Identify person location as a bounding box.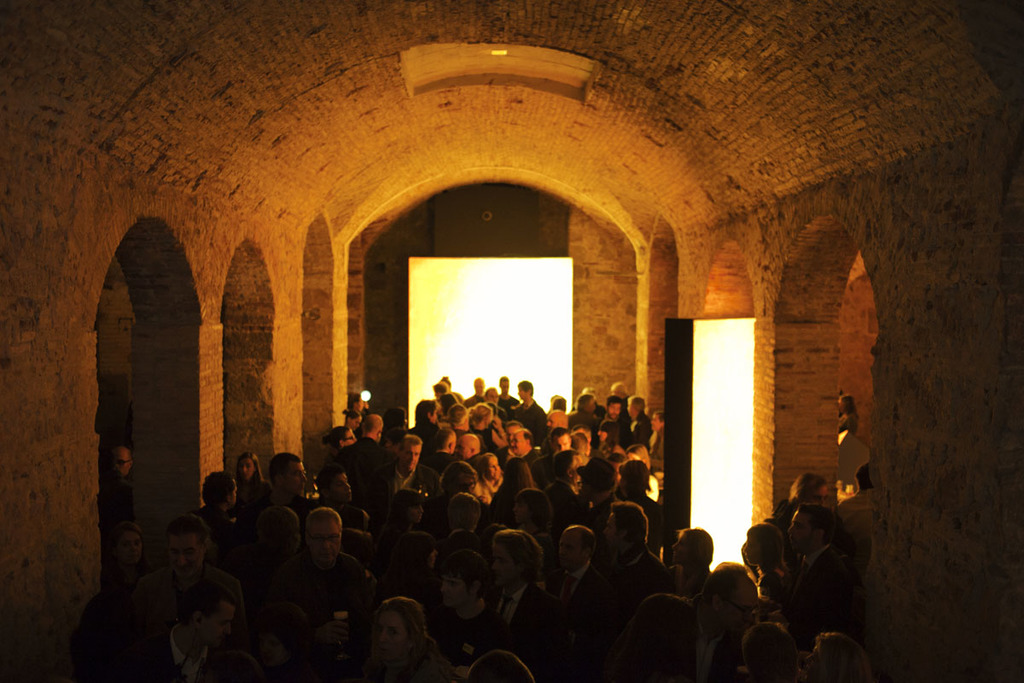
<region>841, 458, 872, 540</region>.
